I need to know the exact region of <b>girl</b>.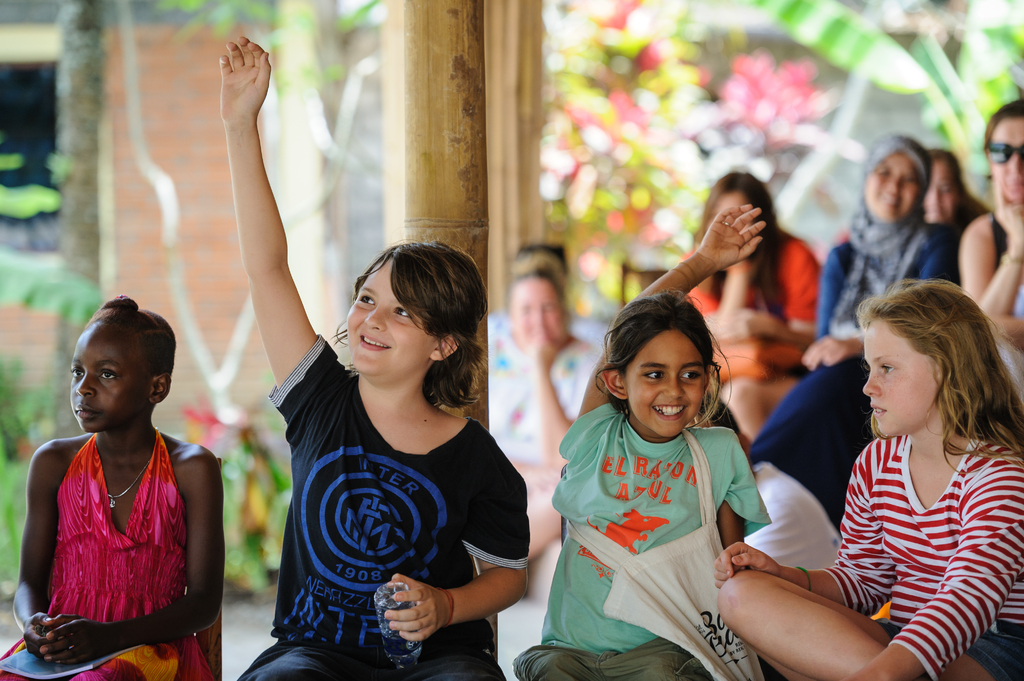
Region: box=[0, 294, 227, 680].
